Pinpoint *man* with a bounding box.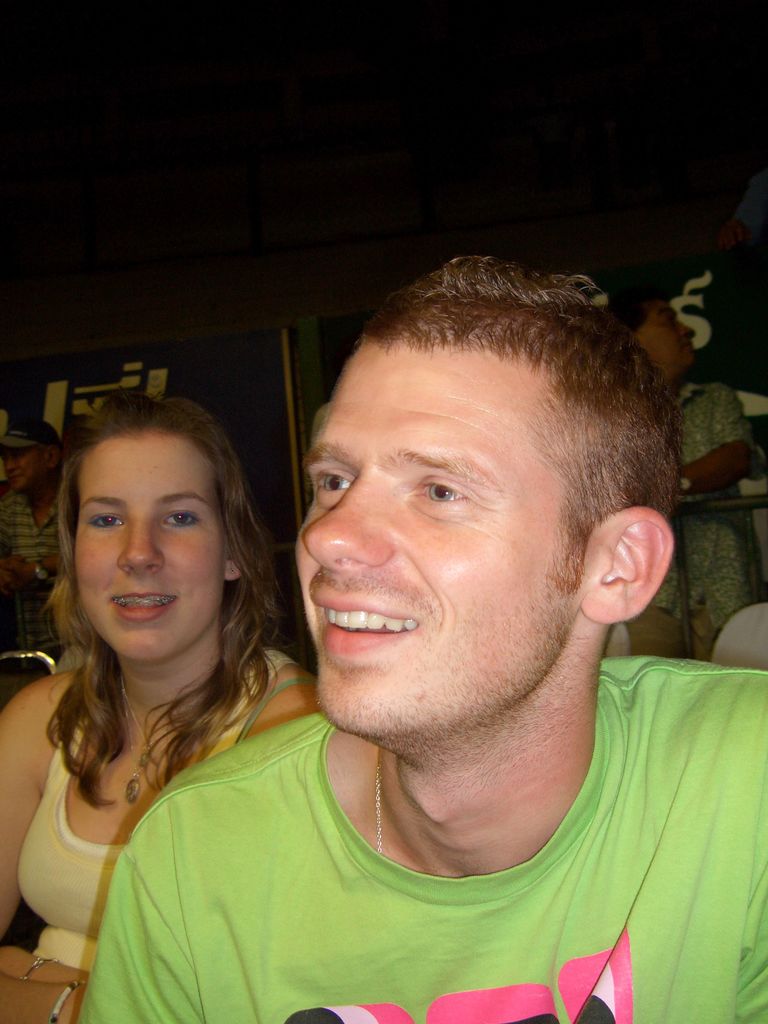
x1=625 y1=290 x2=762 y2=662.
